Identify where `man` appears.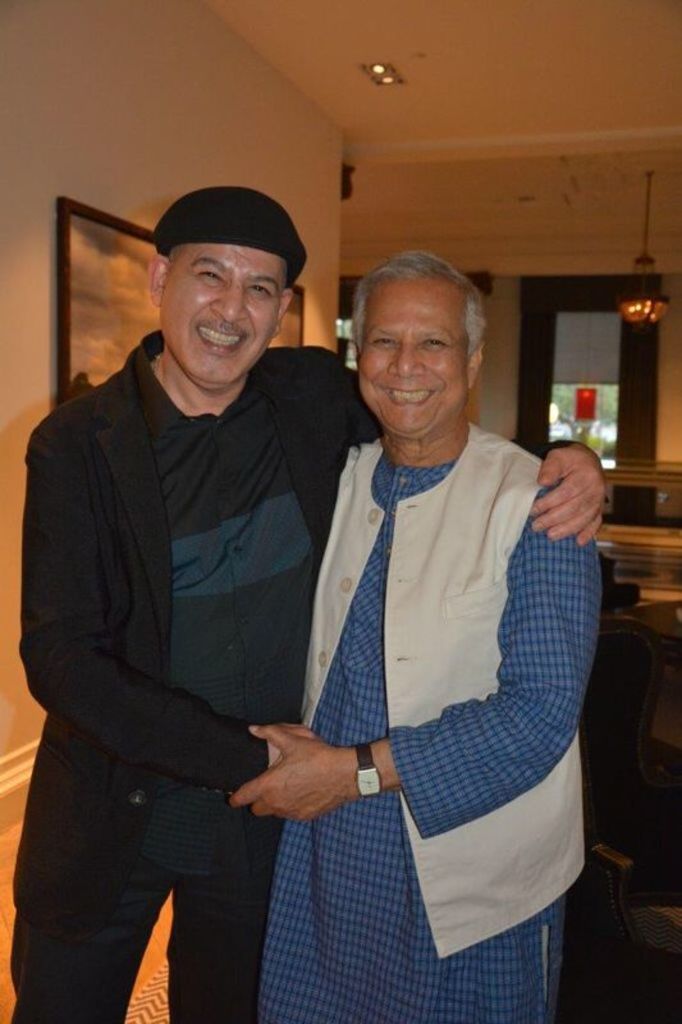
Appears at l=49, t=180, r=389, b=991.
